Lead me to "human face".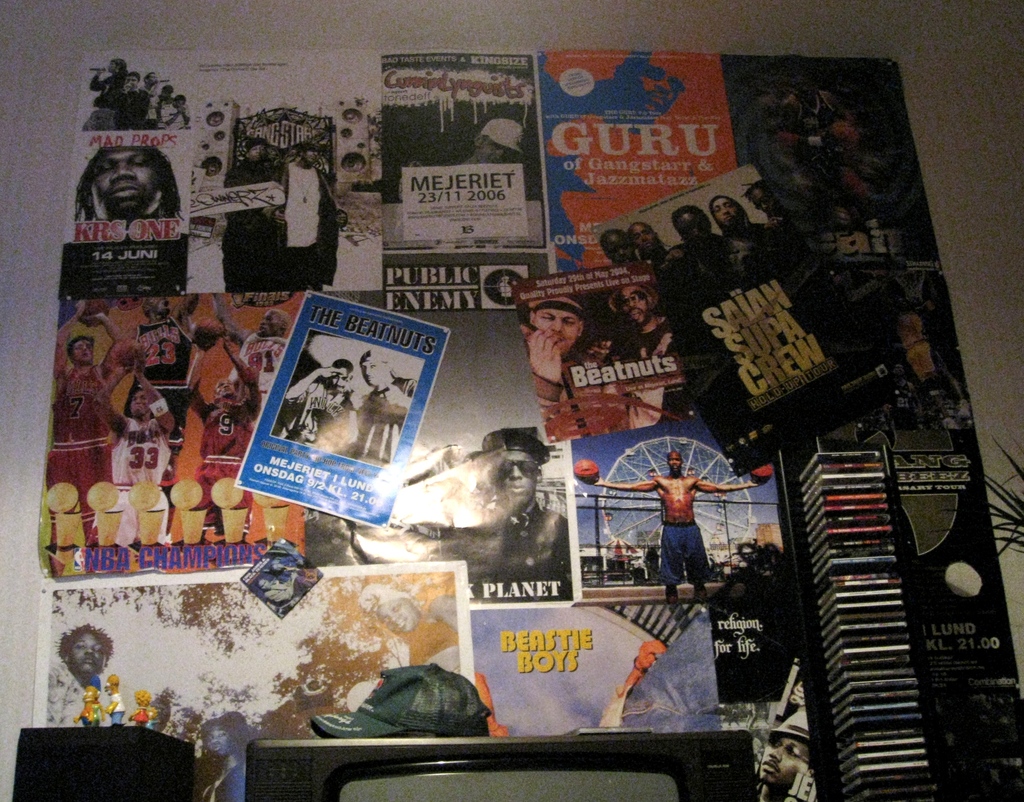
Lead to [92, 156, 159, 219].
